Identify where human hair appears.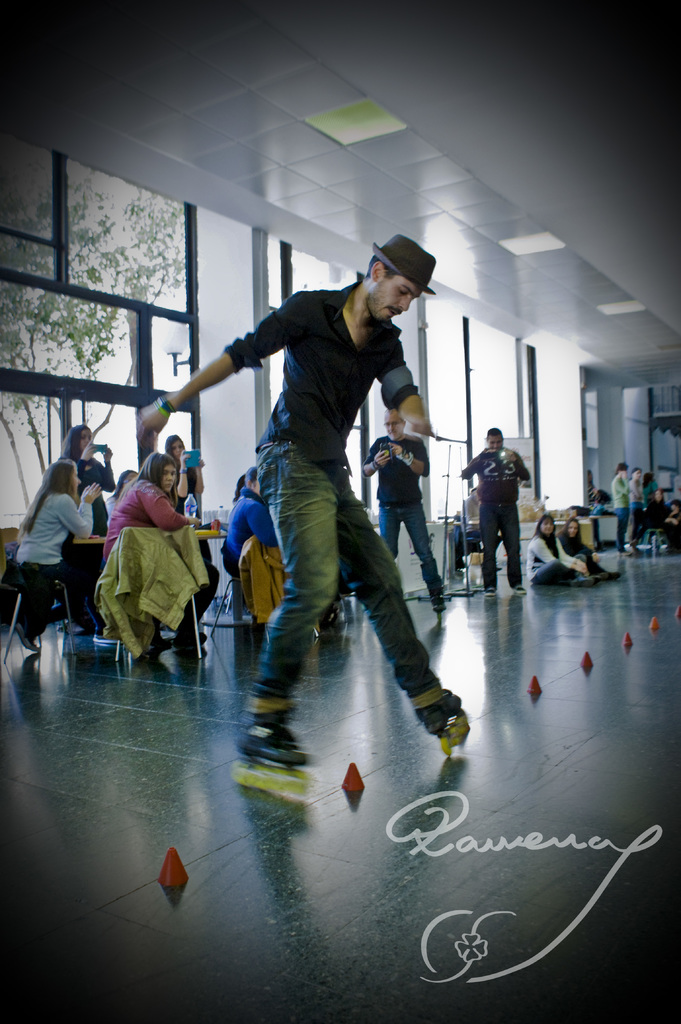
Appears at box=[12, 457, 81, 544].
